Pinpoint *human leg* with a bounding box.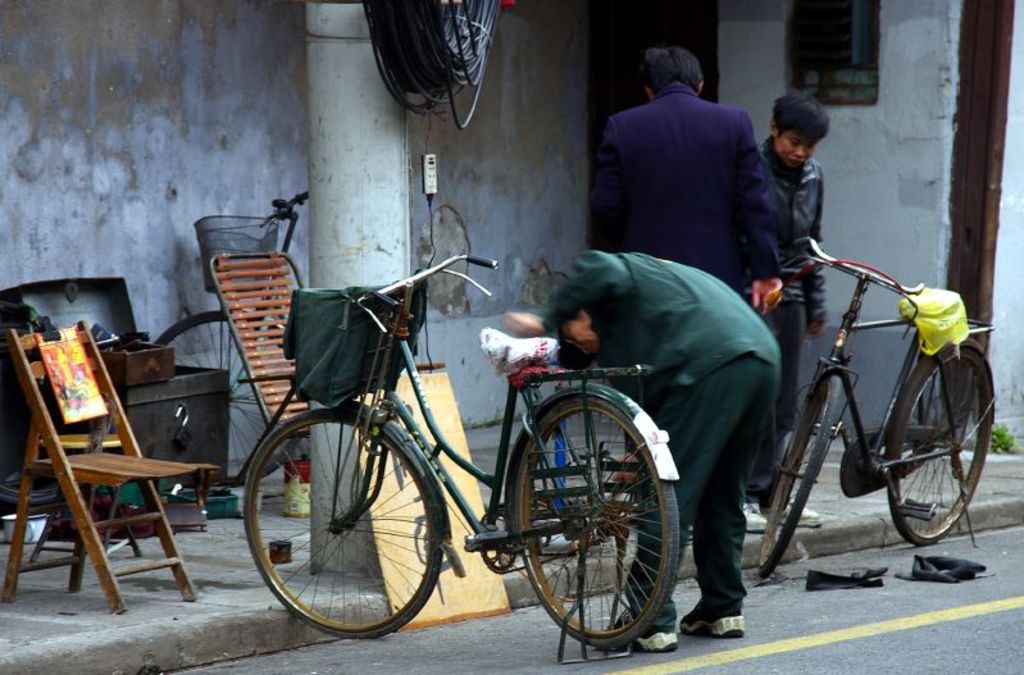
681:357:788:638.
